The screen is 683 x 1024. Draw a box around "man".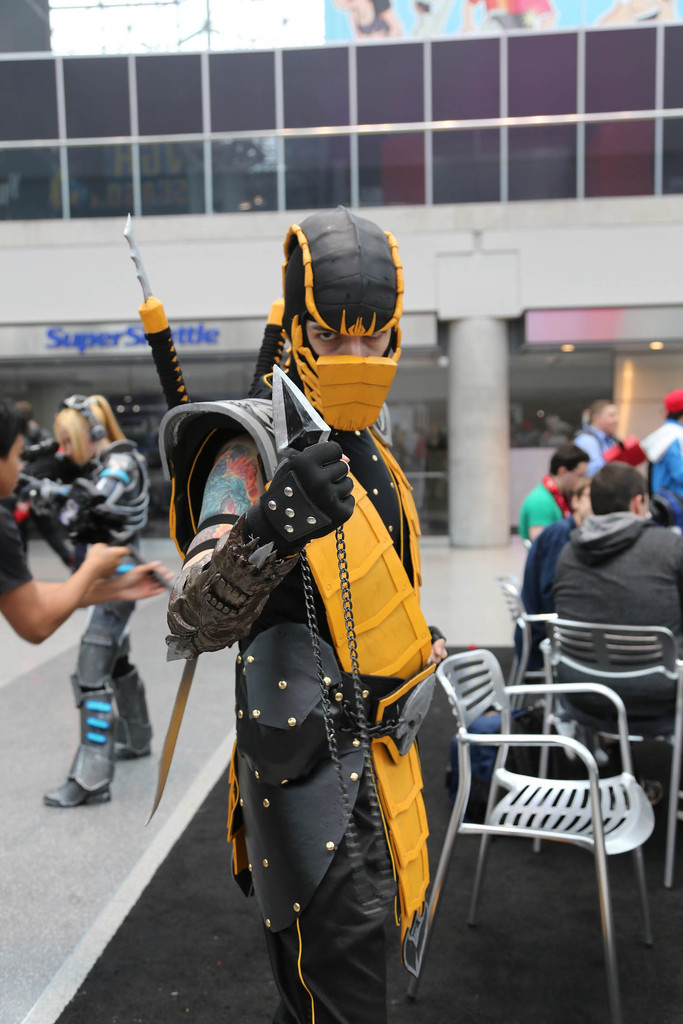
(left=172, top=200, right=475, bottom=1023).
